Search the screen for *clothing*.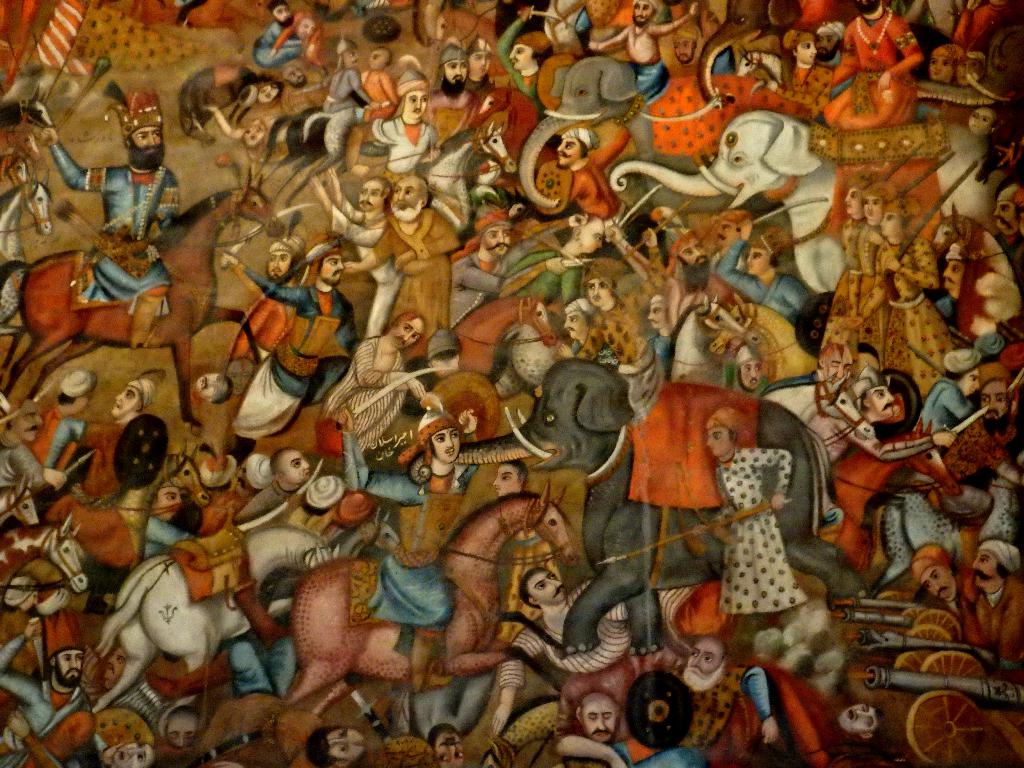
Found at 228 289 287 353.
